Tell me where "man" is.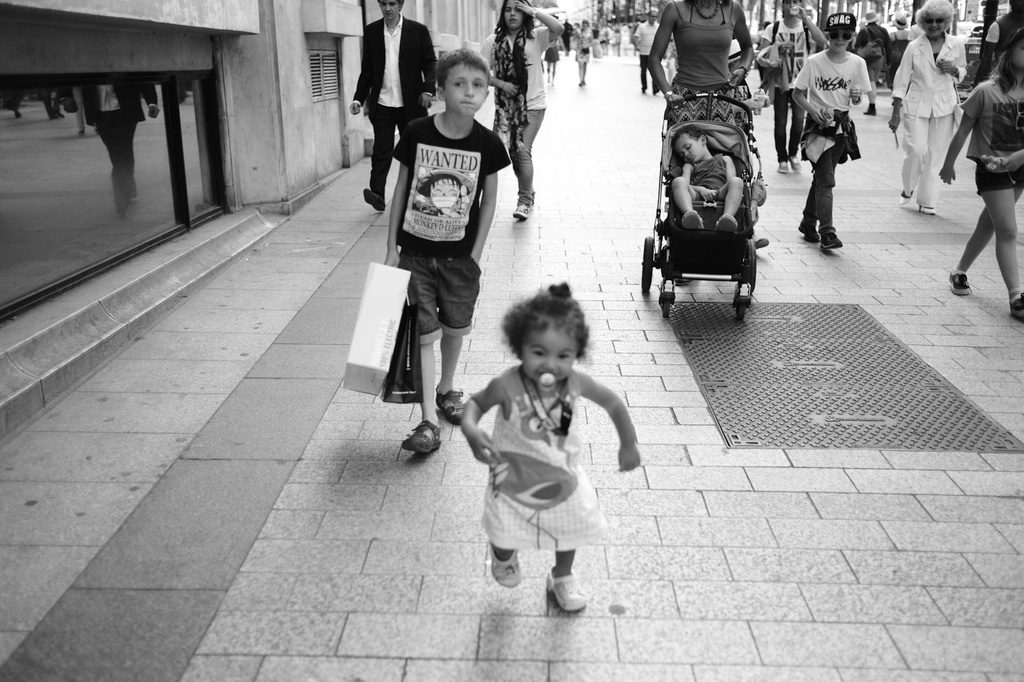
"man" is at [971, 0, 1023, 86].
